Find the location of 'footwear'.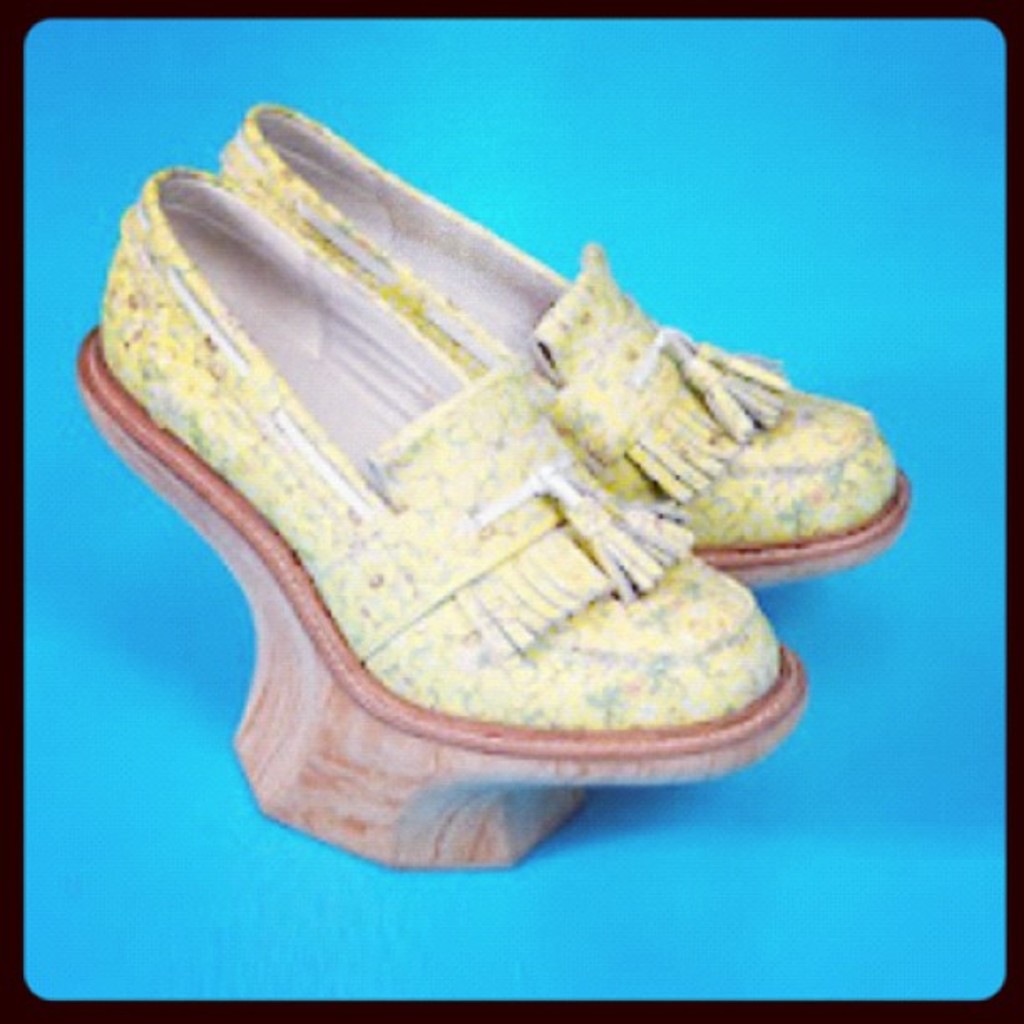
Location: rect(99, 161, 783, 736).
